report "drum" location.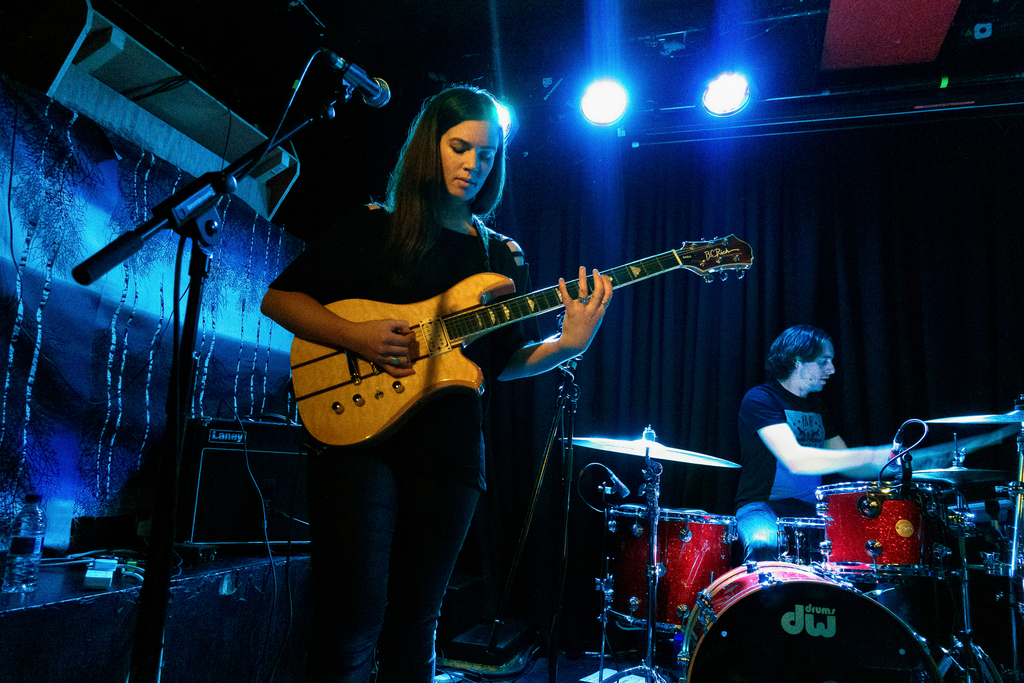
Report: region(607, 504, 664, 618).
